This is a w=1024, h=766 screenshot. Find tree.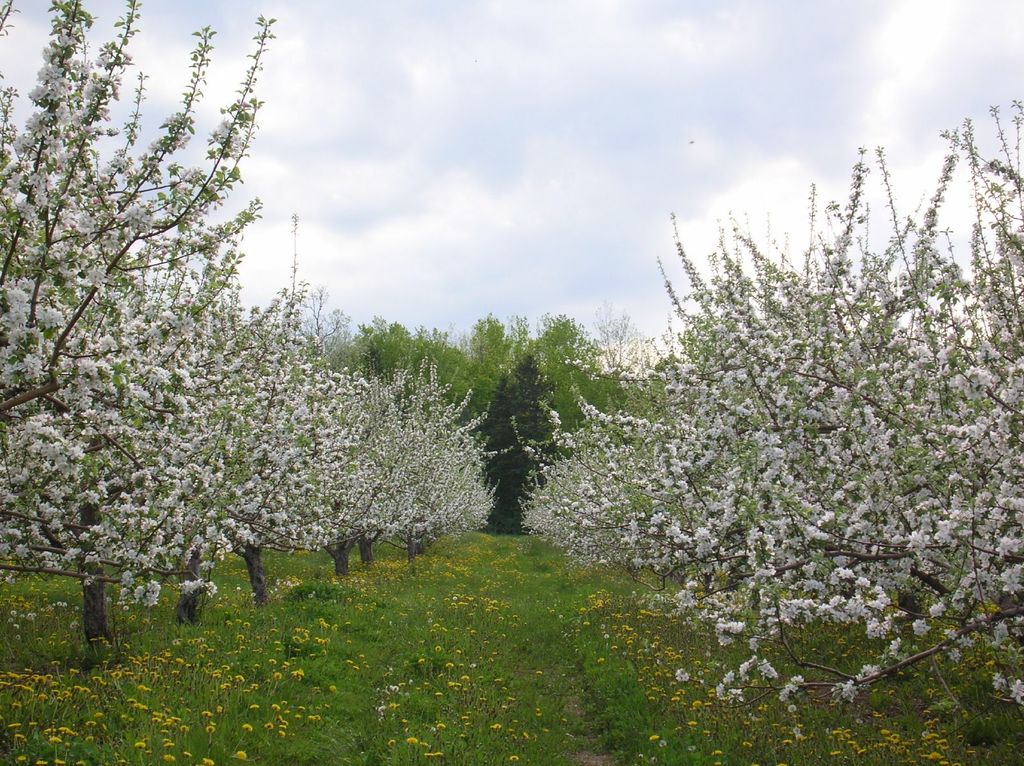
Bounding box: 362,340,470,474.
